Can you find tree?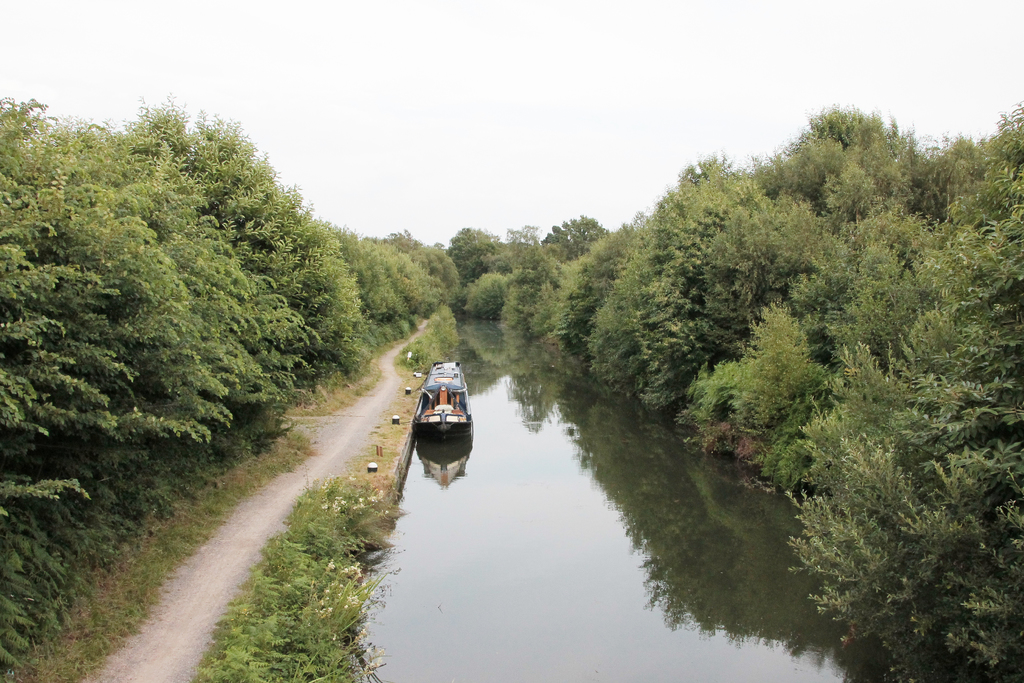
Yes, bounding box: box(579, 229, 664, 382).
